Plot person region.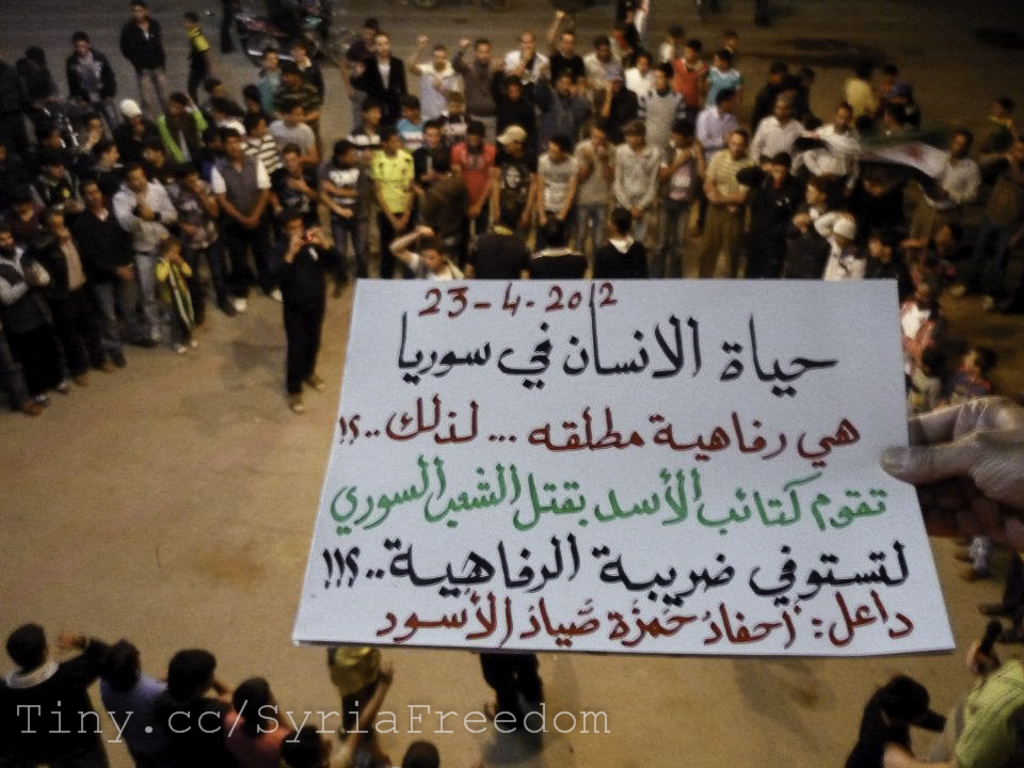
Plotted at crop(238, 676, 292, 767).
